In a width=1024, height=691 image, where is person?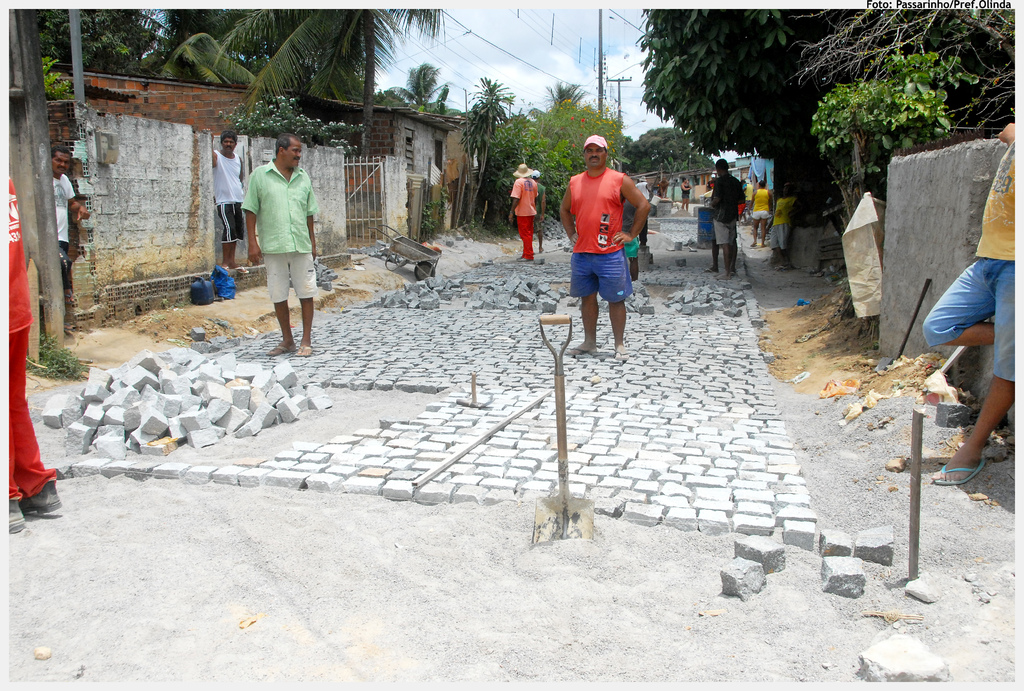
[left=681, top=177, right=691, bottom=209].
